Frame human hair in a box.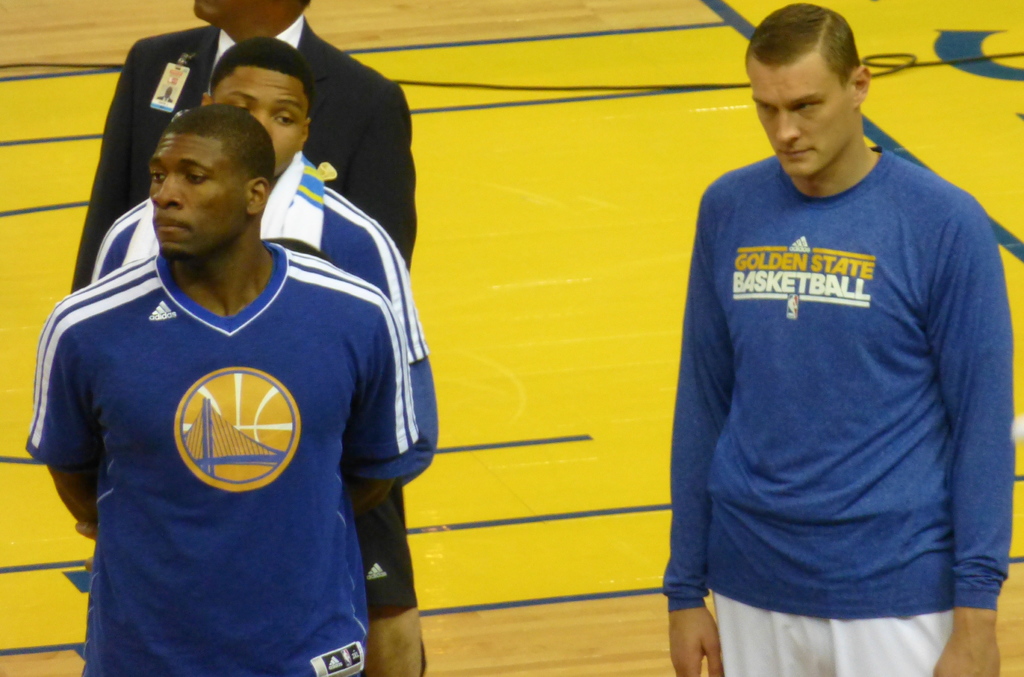
{"left": 207, "top": 35, "right": 315, "bottom": 120}.
